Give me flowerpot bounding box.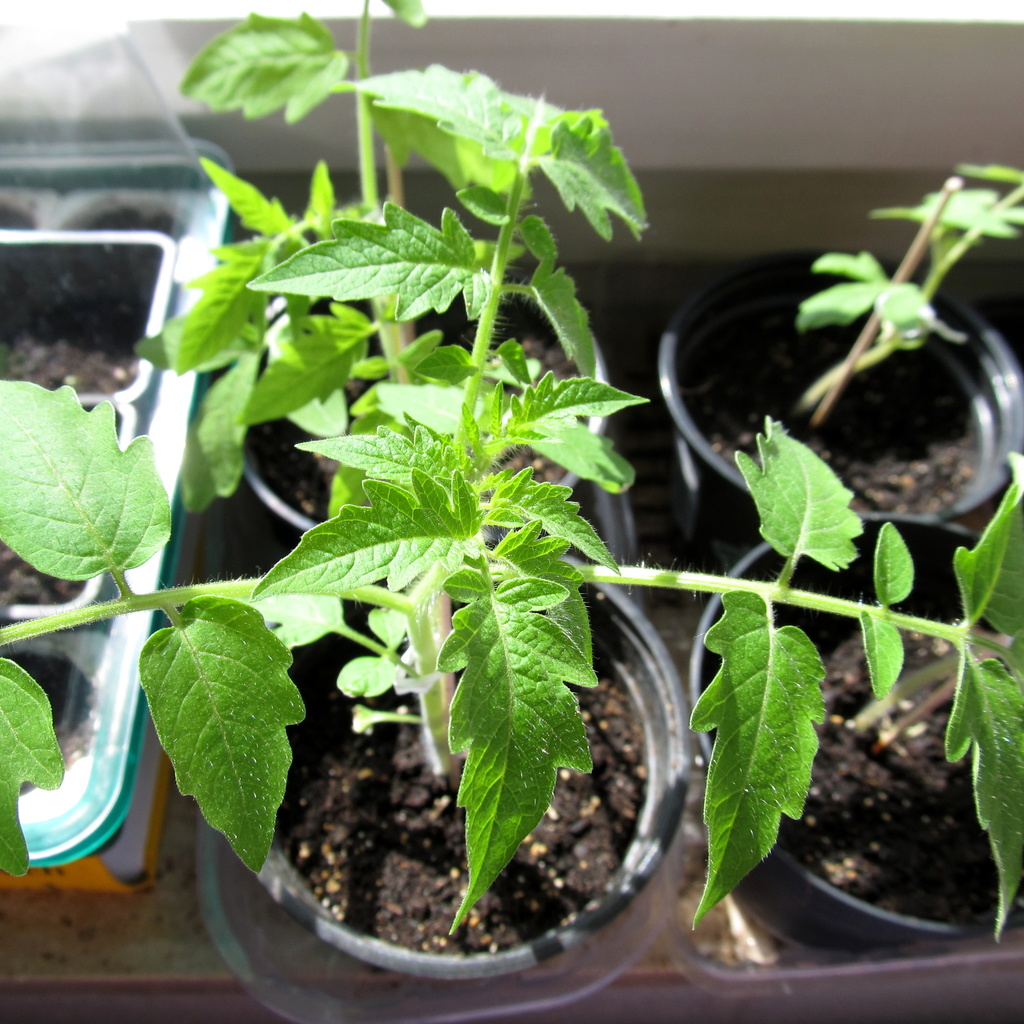
Rect(228, 531, 696, 979).
